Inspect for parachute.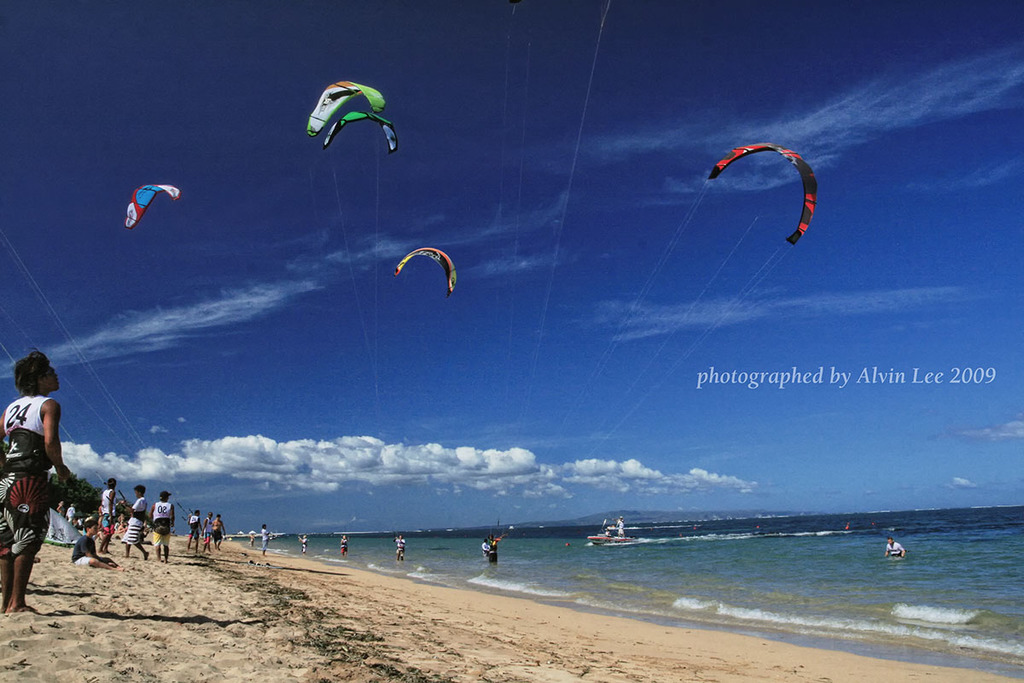
Inspection: x1=318, y1=112, x2=404, y2=555.
